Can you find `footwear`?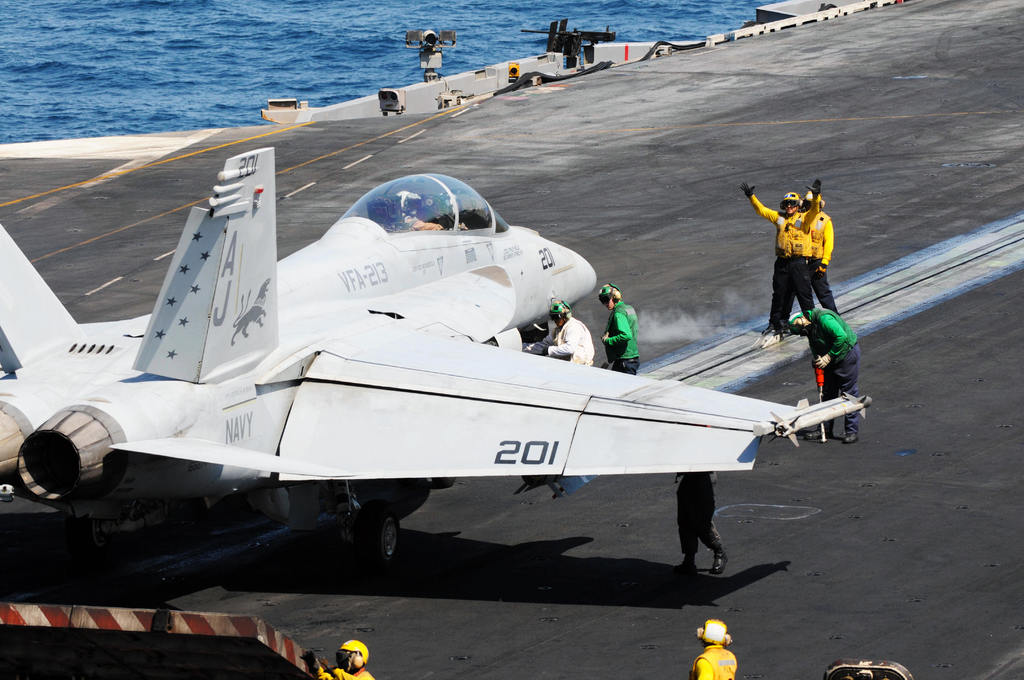
Yes, bounding box: (left=762, top=323, right=774, bottom=334).
